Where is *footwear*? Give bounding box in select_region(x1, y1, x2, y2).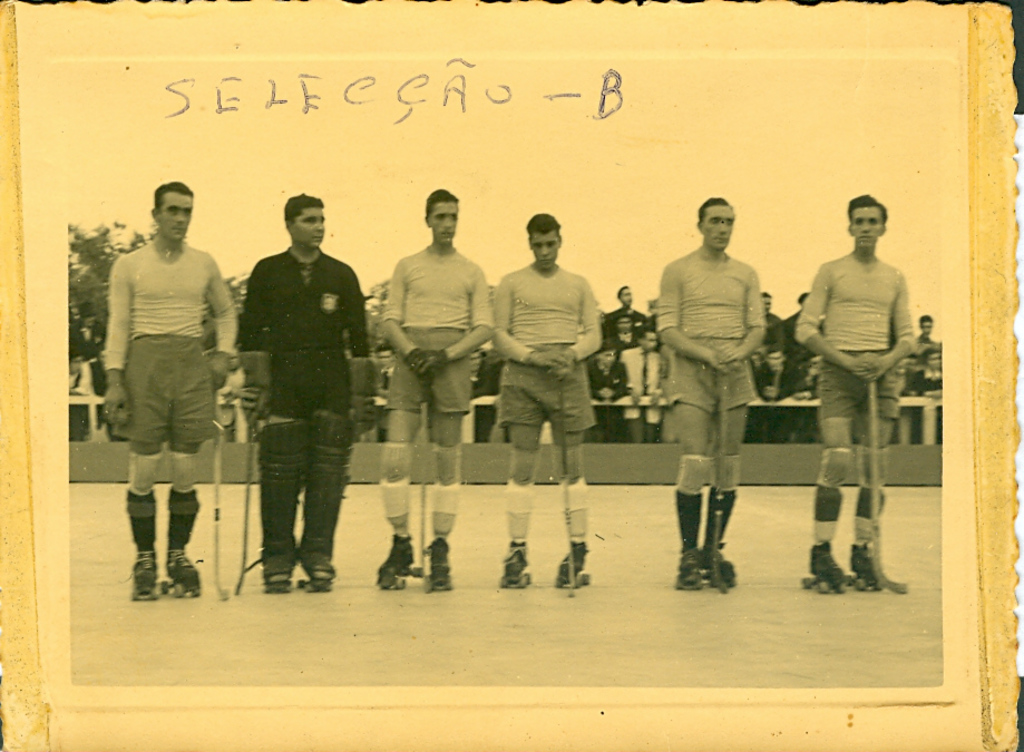
select_region(849, 541, 887, 593).
